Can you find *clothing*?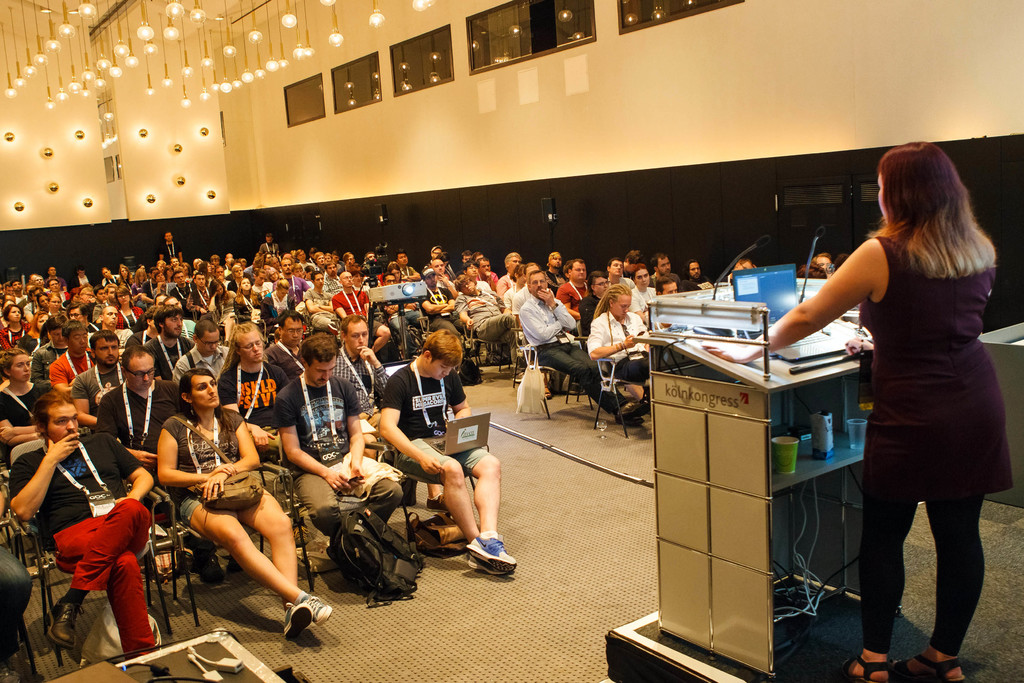
Yes, bounding box: BBox(40, 343, 91, 413).
